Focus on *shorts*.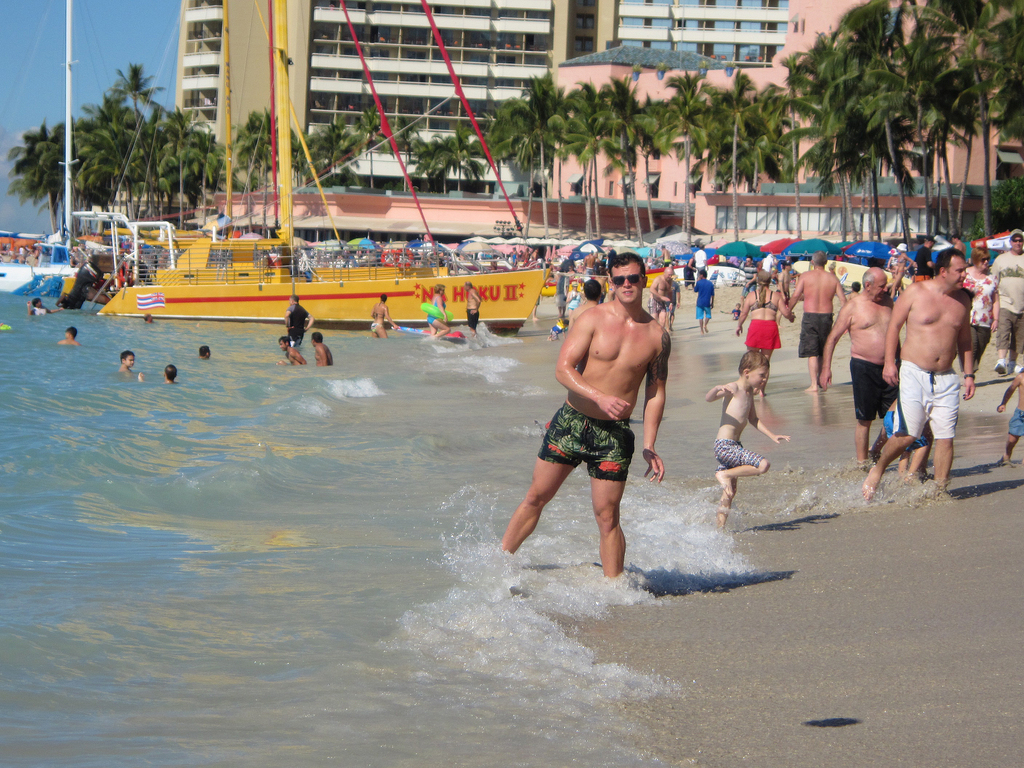
Focused at x1=694, y1=307, x2=710, y2=320.
